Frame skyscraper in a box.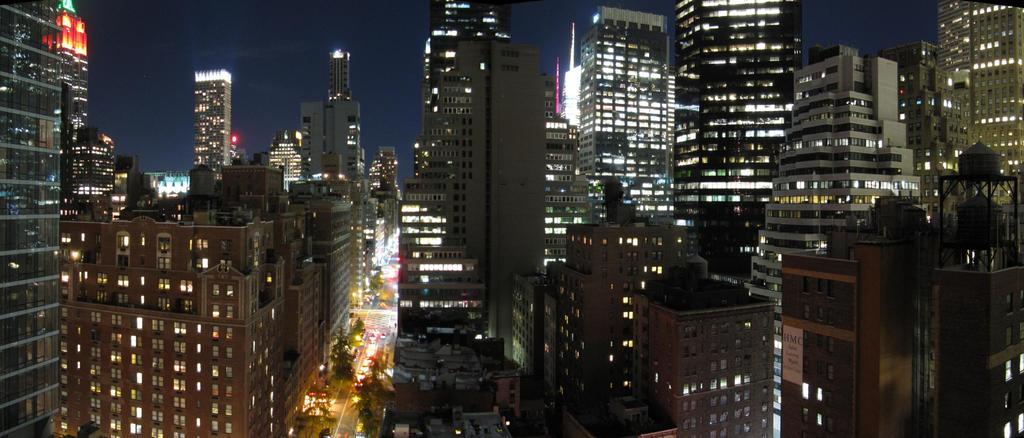
(left=189, top=61, right=234, bottom=189).
